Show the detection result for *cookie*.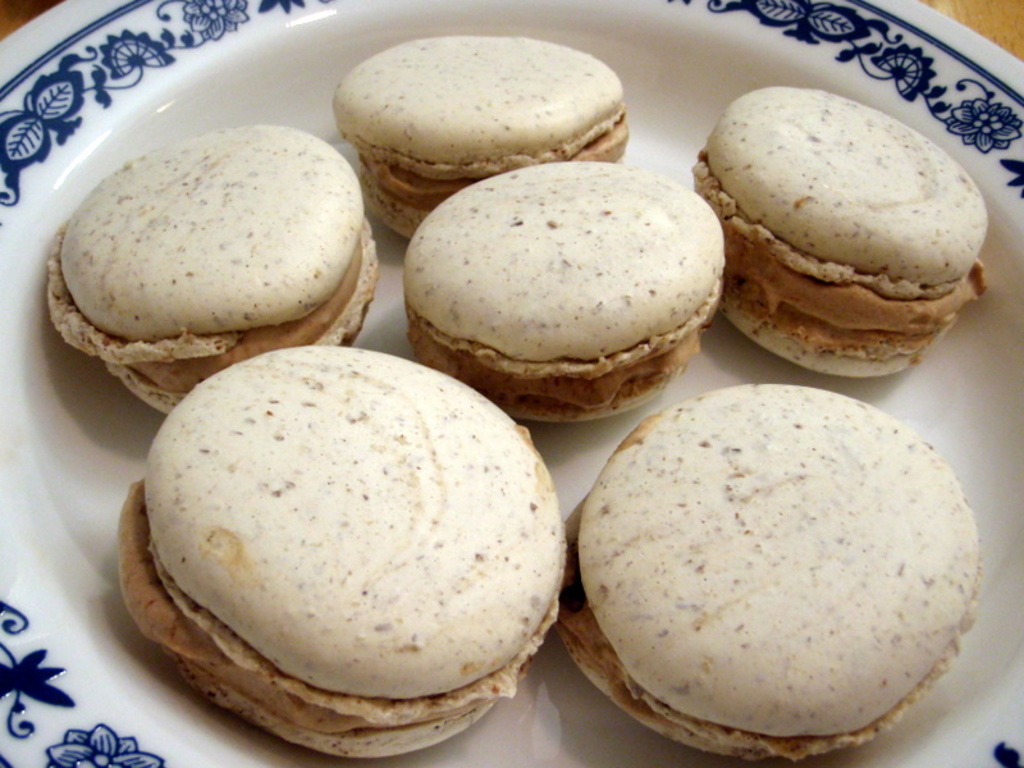
BBox(333, 29, 636, 232).
